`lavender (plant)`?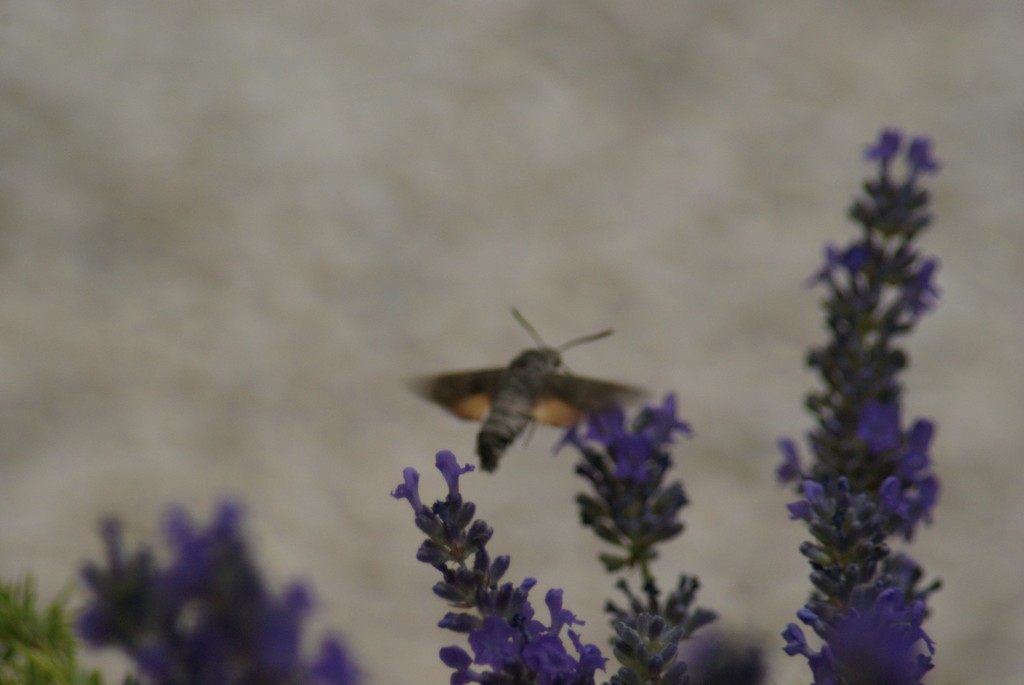
detection(769, 466, 945, 684)
